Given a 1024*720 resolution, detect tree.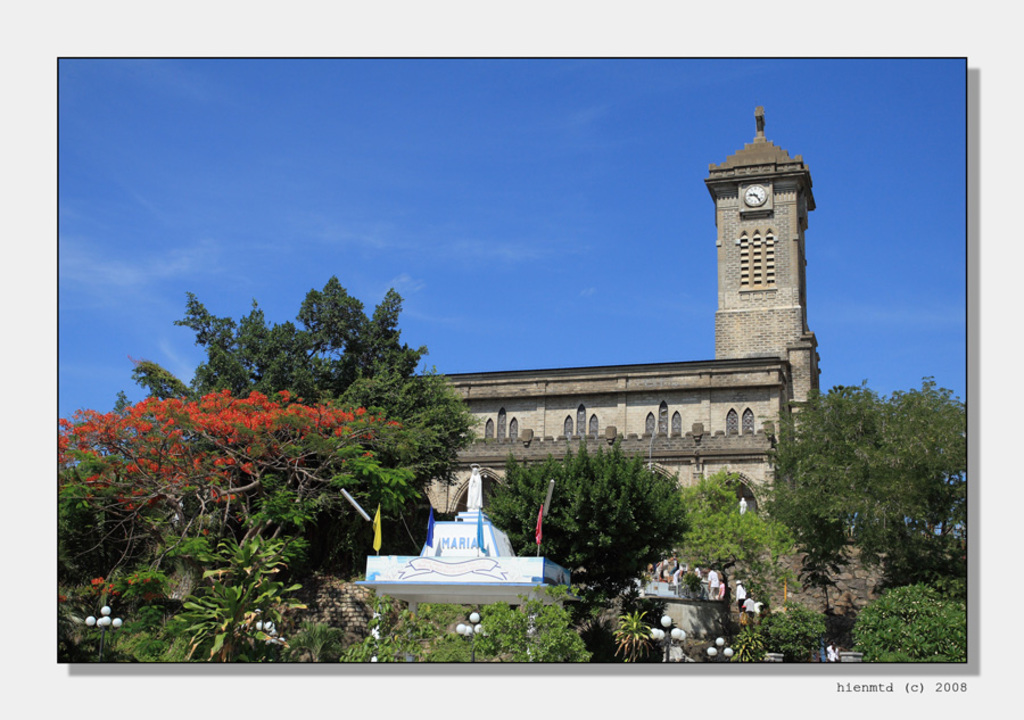
locate(345, 601, 466, 661).
